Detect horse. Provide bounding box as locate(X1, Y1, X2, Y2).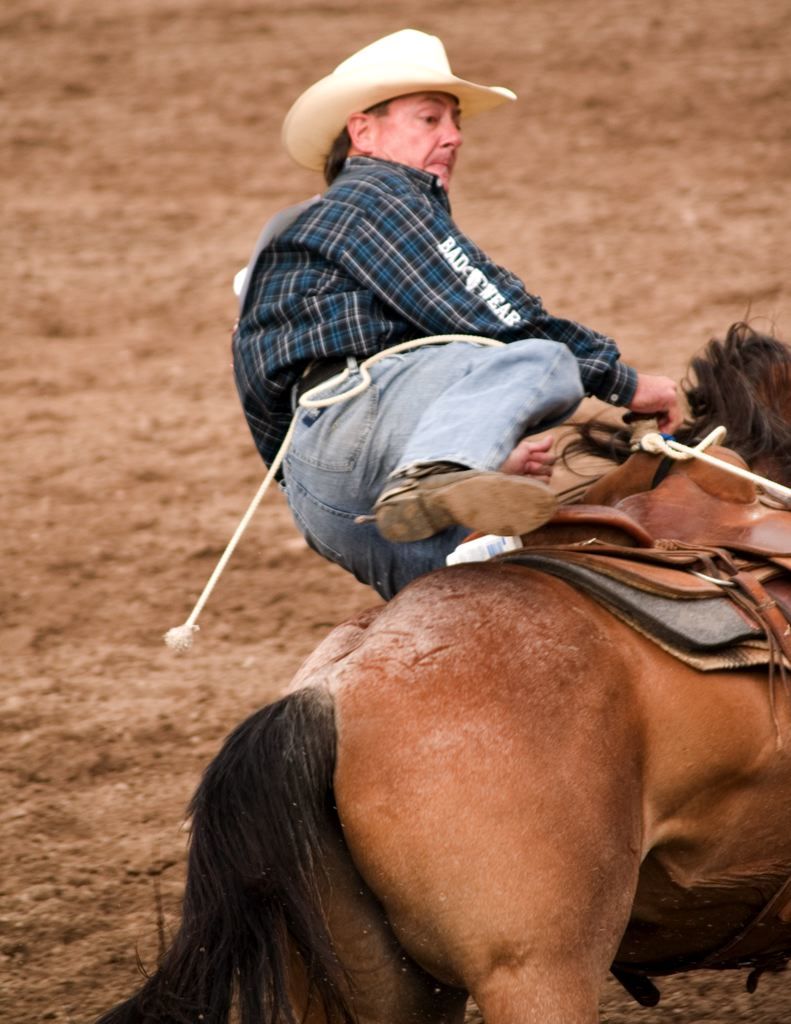
locate(106, 311, 790, 1022).
